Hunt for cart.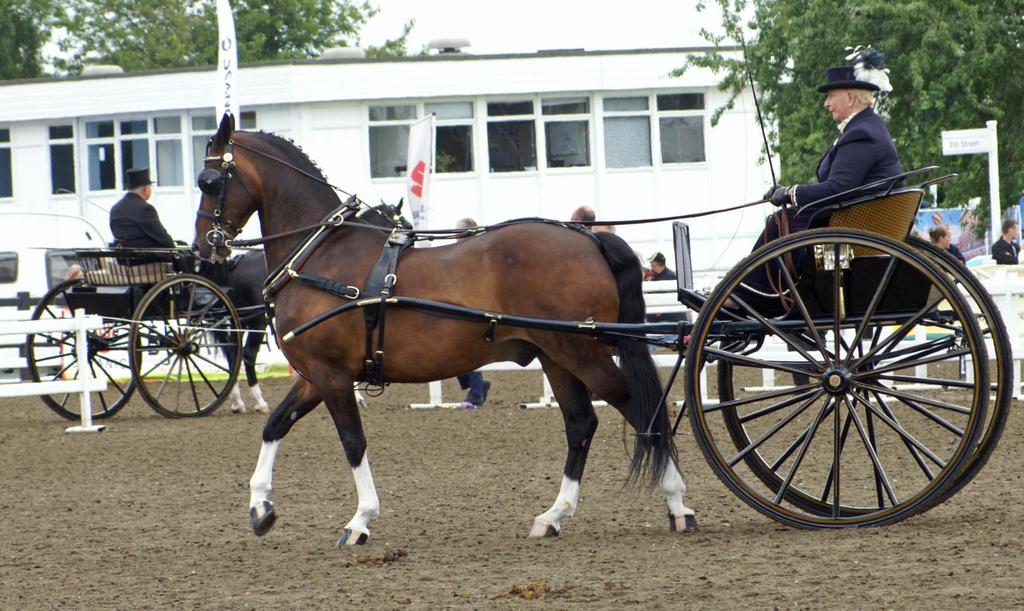
Hunted down at bbox=(25, 246, 278, 418).
